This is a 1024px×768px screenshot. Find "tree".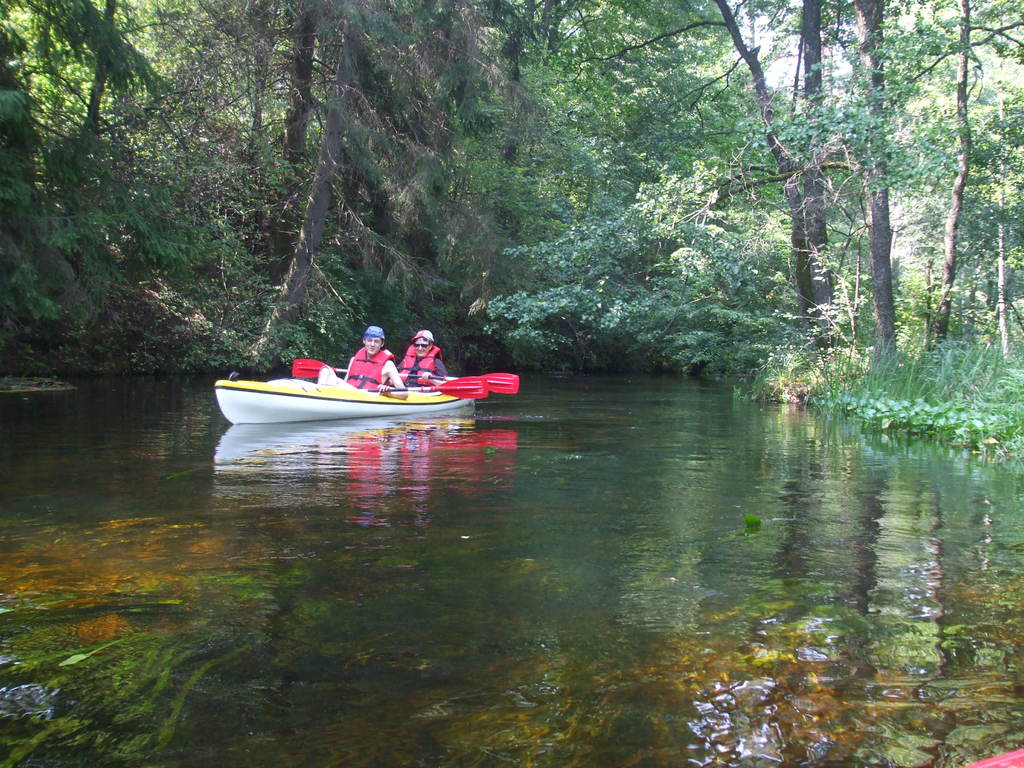
Bounding box: (0, 0, 492, 403).
